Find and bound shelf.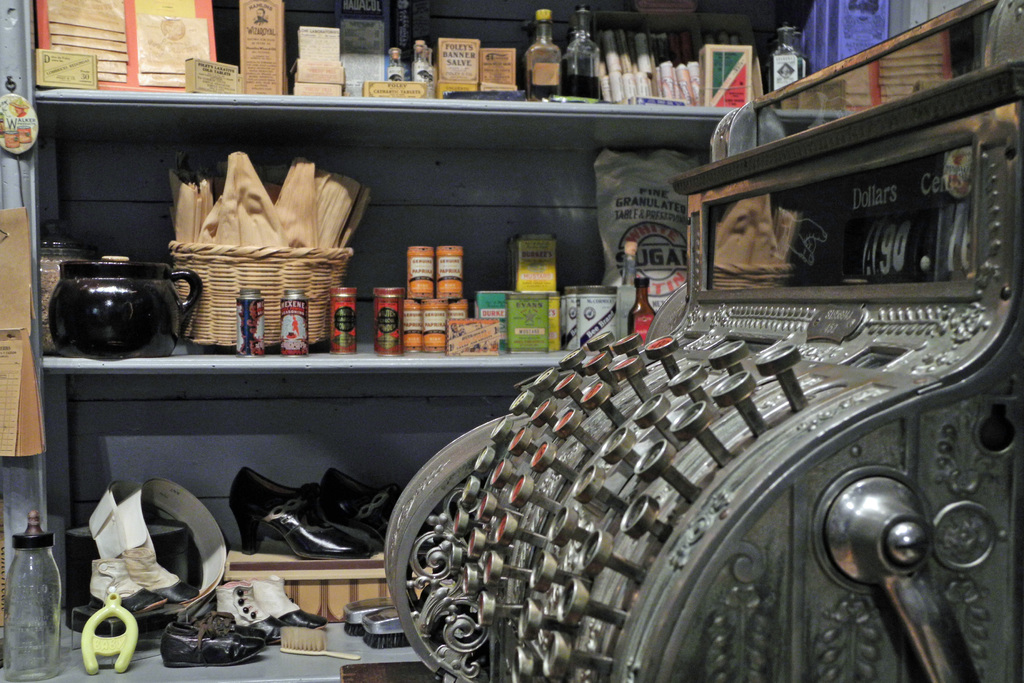
Bound: (29, 94, 773, 384).
